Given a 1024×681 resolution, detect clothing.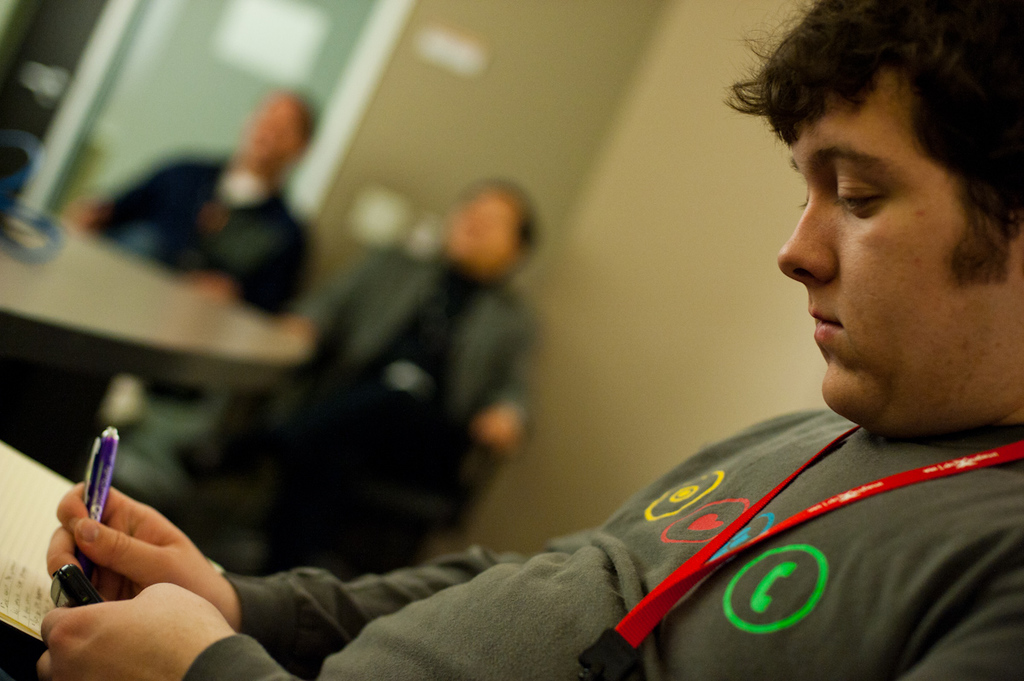
box=[175, 384, 1023, 680].
